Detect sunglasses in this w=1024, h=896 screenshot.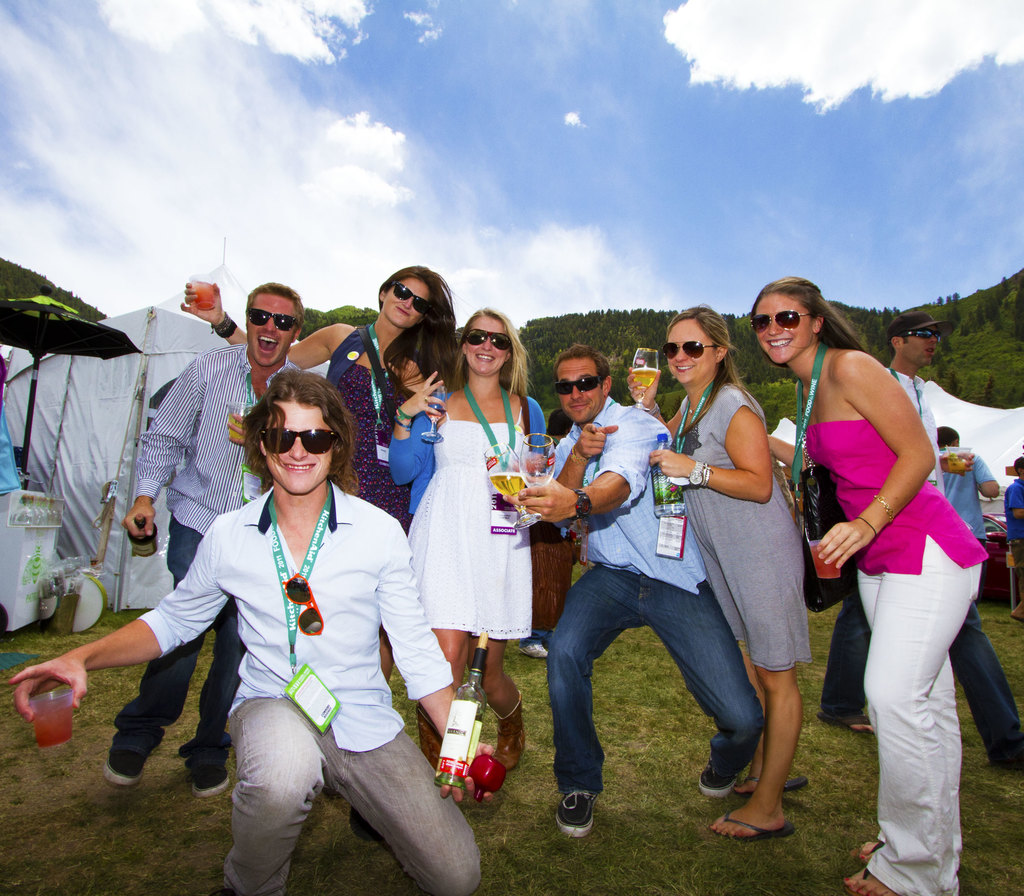
Detection: Rect(244, 308, 299, 332).
